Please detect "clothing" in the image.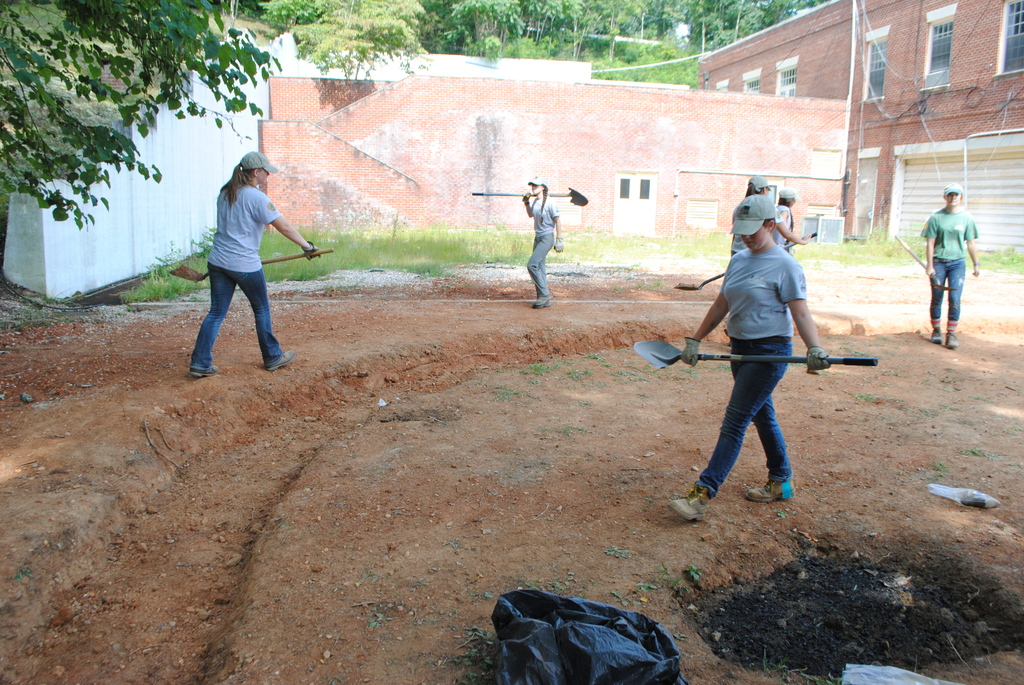
{"left": 922, "top": 210, "right": 978, "bottom": 334}.
